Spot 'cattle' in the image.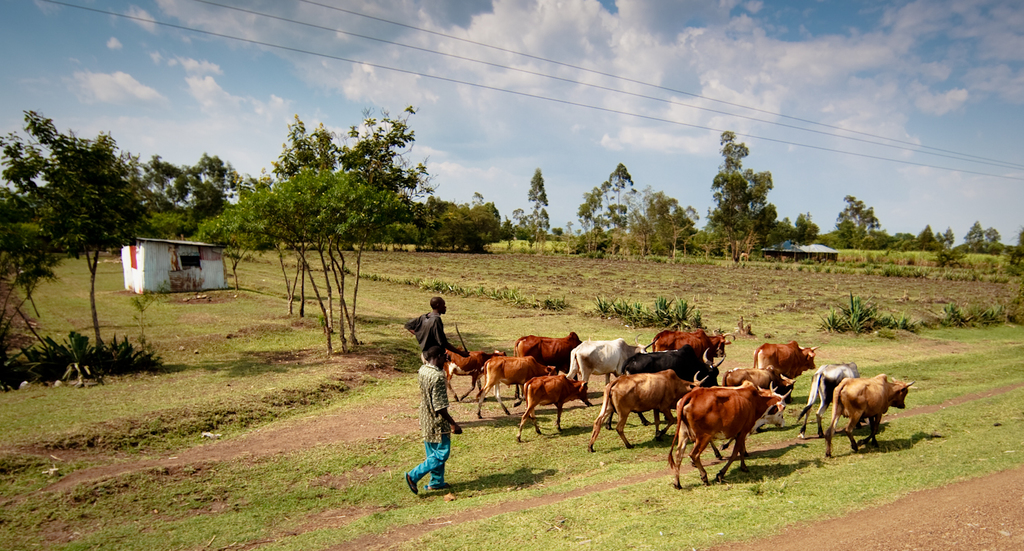
'cattle' found at (left=606, top=346, right=722, bottom=425).
